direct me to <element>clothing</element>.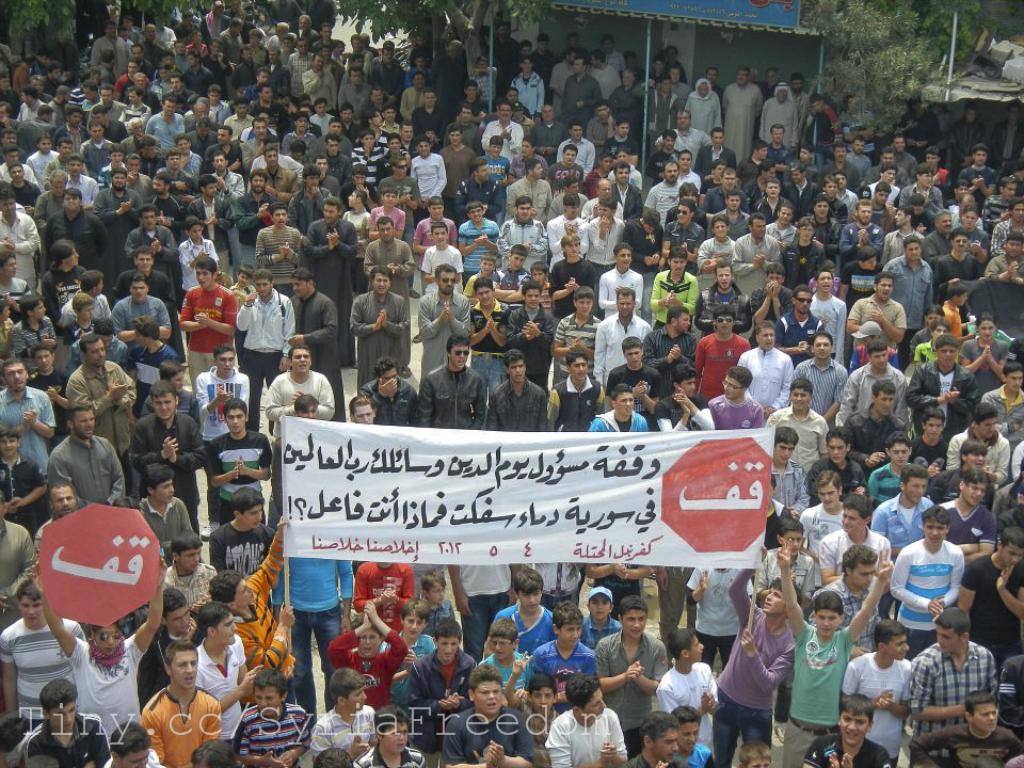
Direction: 804/502/843/553.
